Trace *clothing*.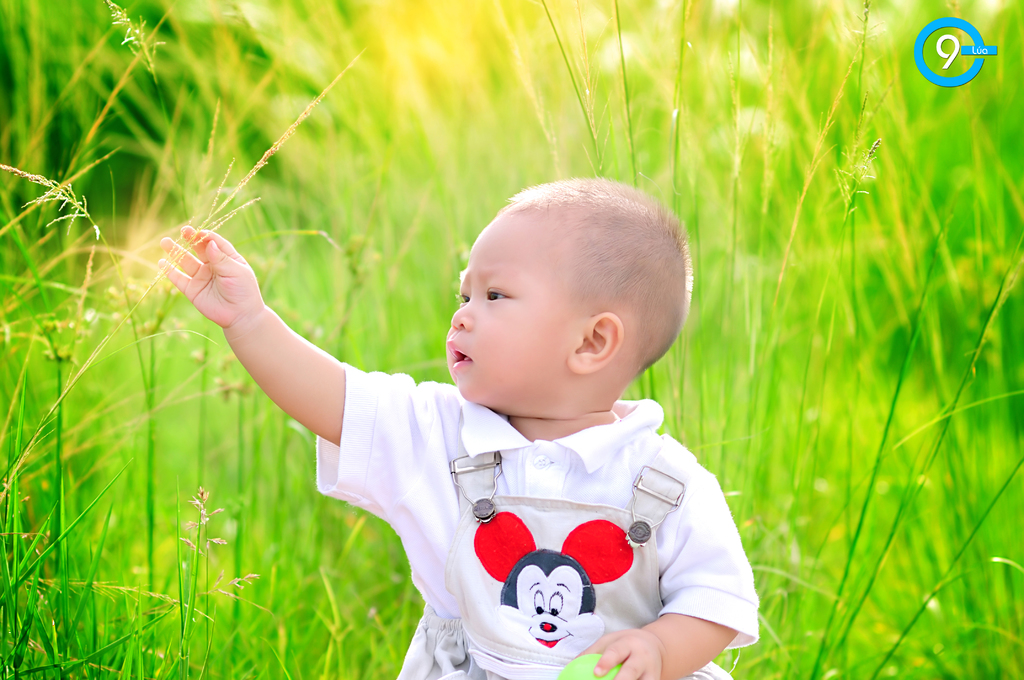
Traced to (x1=333, y1=358, x2=767, y2=667).
